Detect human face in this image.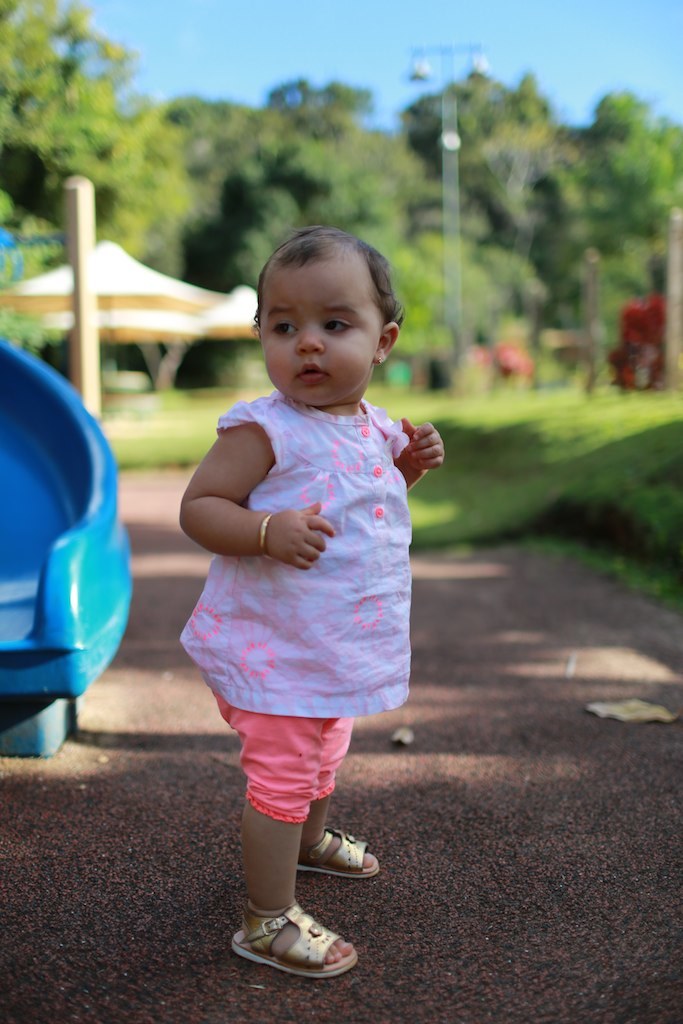
Detection: 262/256/379/410.
